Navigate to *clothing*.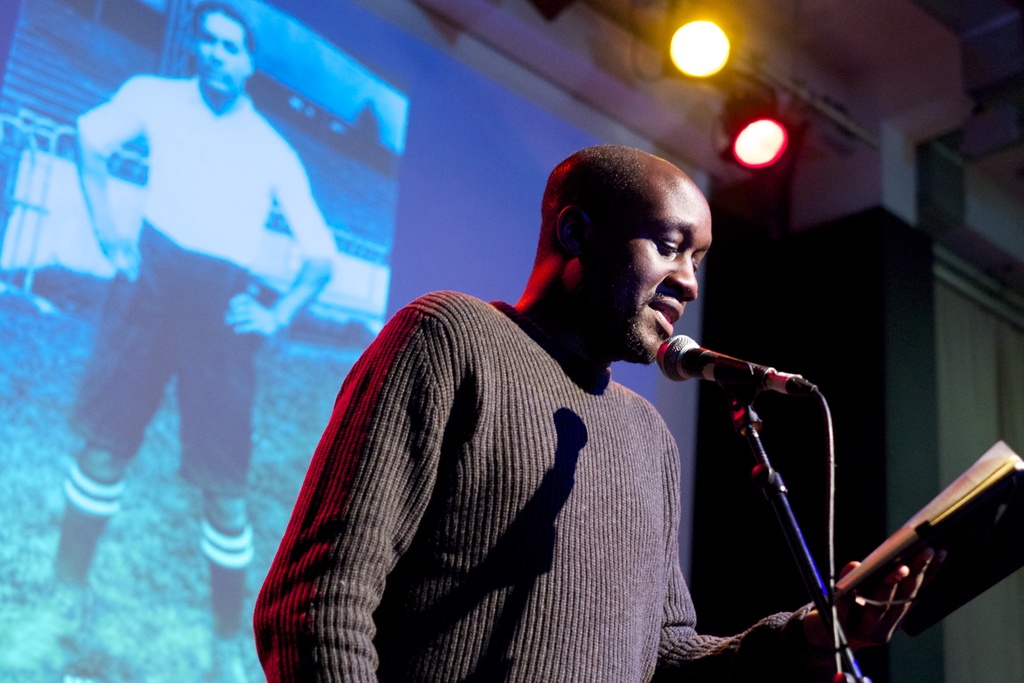
Navigation target: {"x1": 254, "y1": 290, "x2": 819, "y2": 682}.
